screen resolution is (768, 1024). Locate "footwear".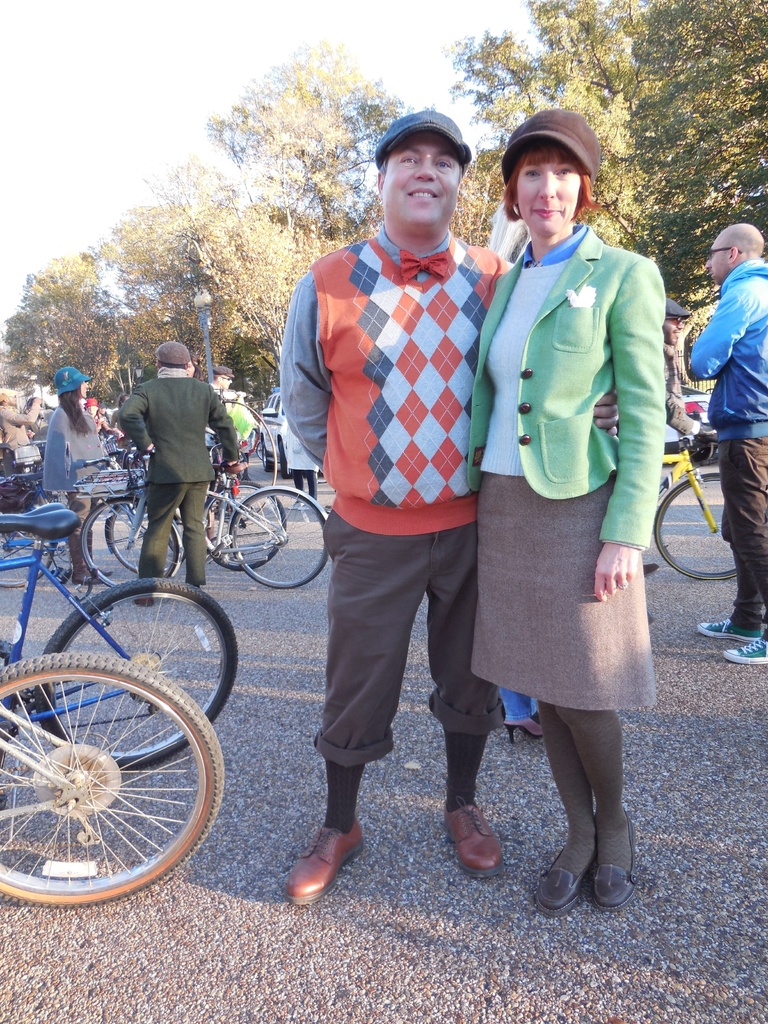
Rect(646, 564, 657, 577).
